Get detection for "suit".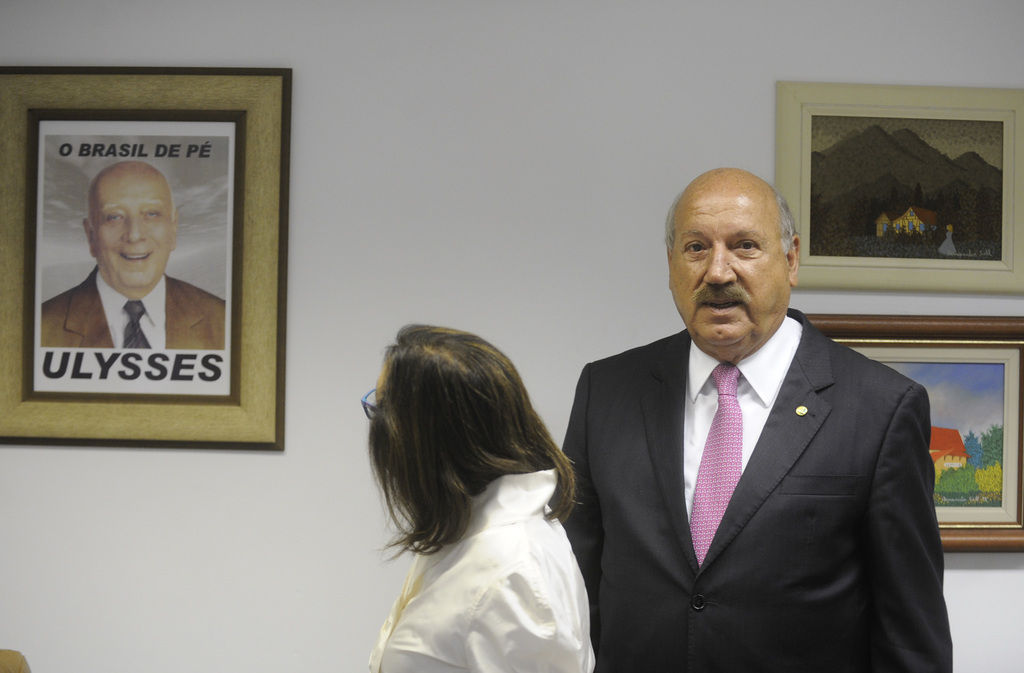
Detection: left=557, top=311, right=956, bottom=672.
